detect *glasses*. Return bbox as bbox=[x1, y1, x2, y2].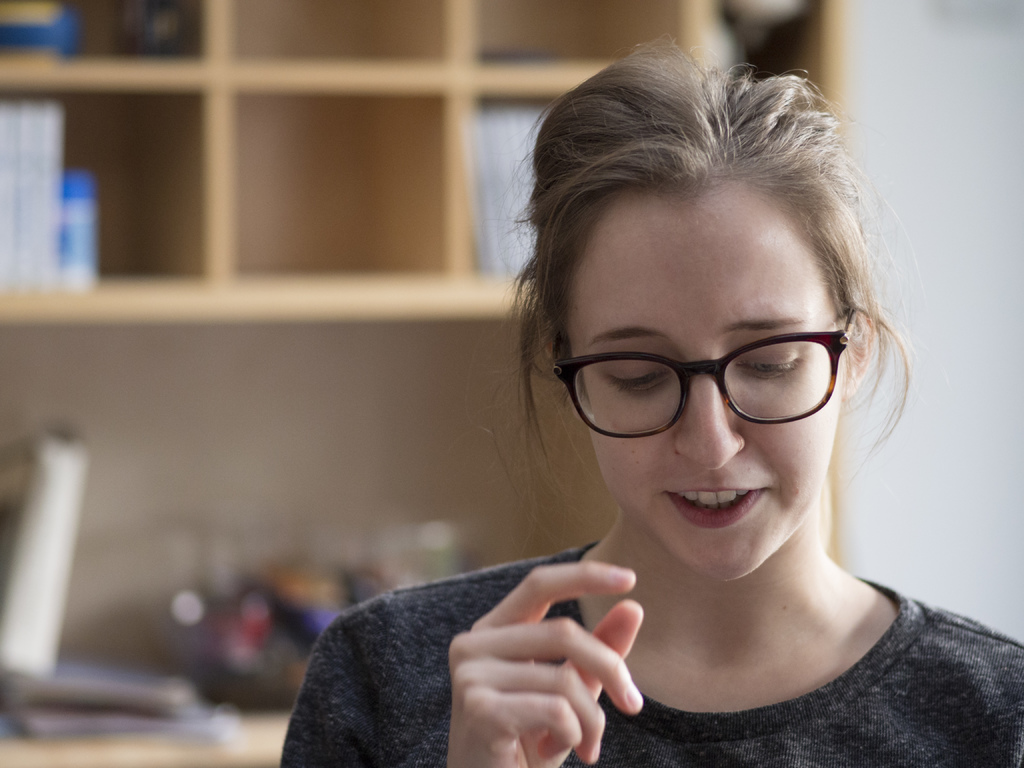
bbox=[550, 311, 864, 444].
